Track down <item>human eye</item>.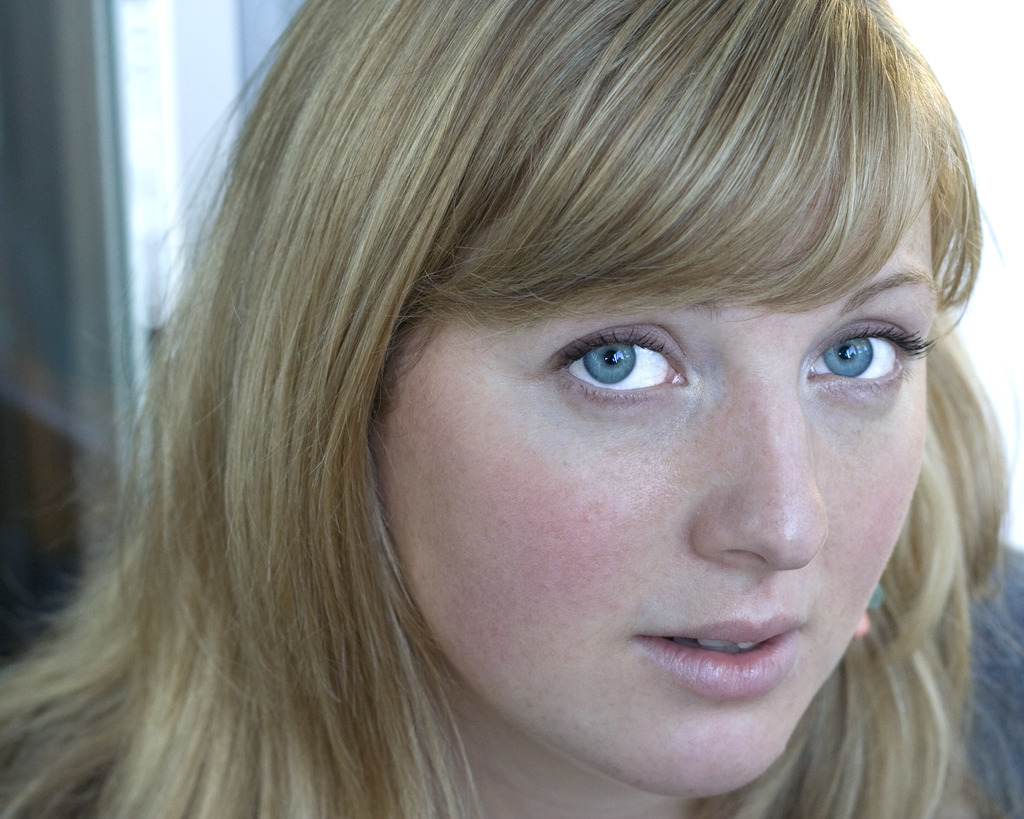
Tracked to x1=797 y1=306 x2=938 y2=420.
